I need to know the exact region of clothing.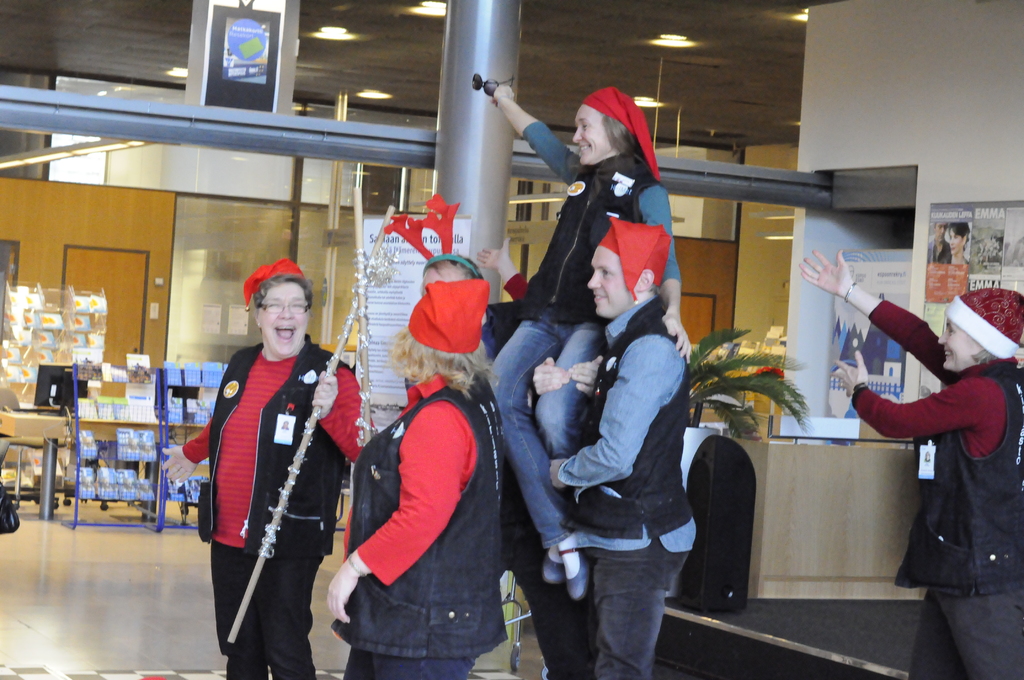
Region: bbox=[556, 294, 700, 679].
